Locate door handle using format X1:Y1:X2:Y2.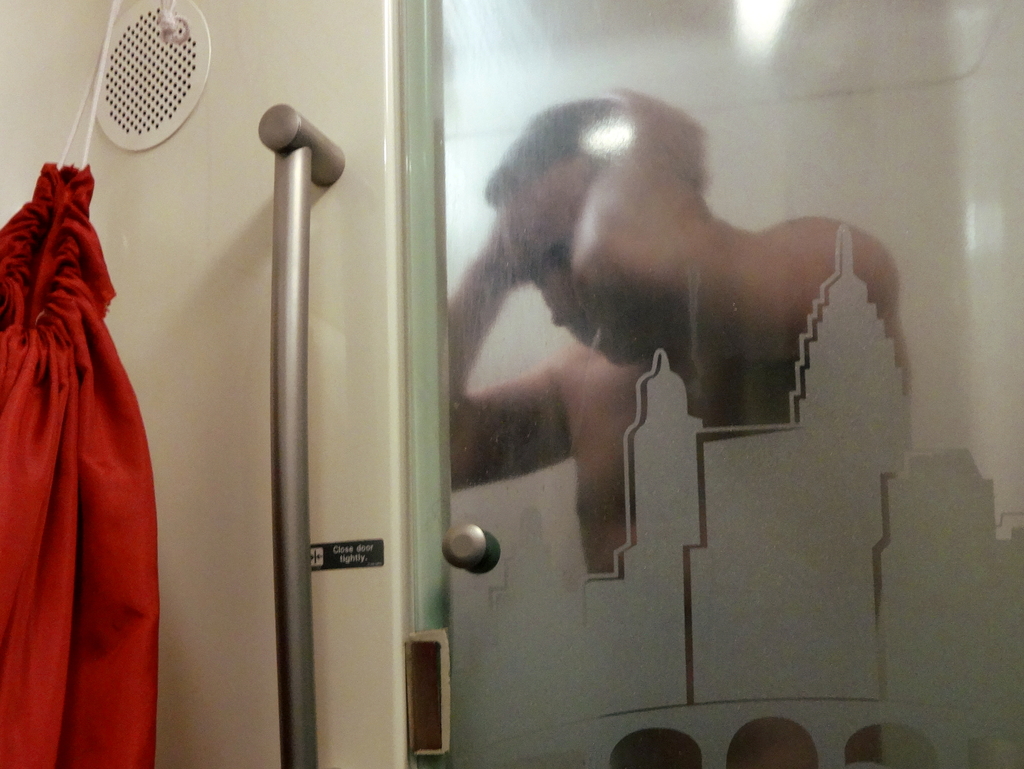
441:519:487:570.
